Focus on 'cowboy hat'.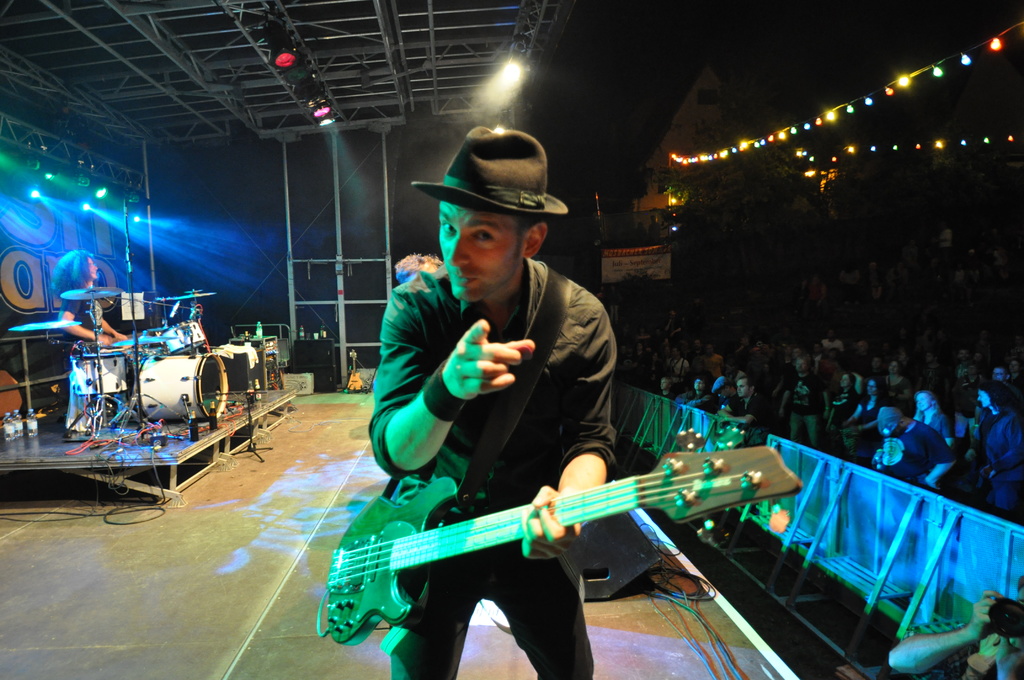
Focused at [415, 127, 560, 224].
